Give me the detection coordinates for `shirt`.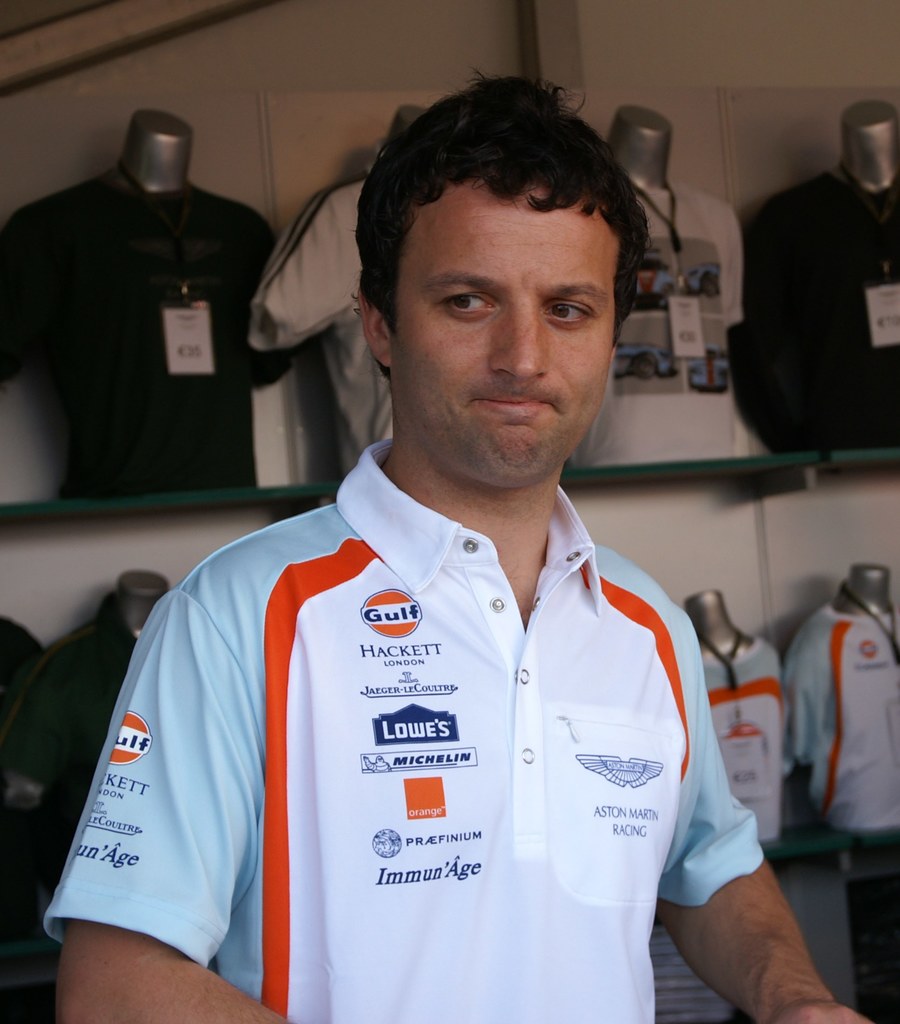
[left=109, top=422, right=772, bottom=1023].
